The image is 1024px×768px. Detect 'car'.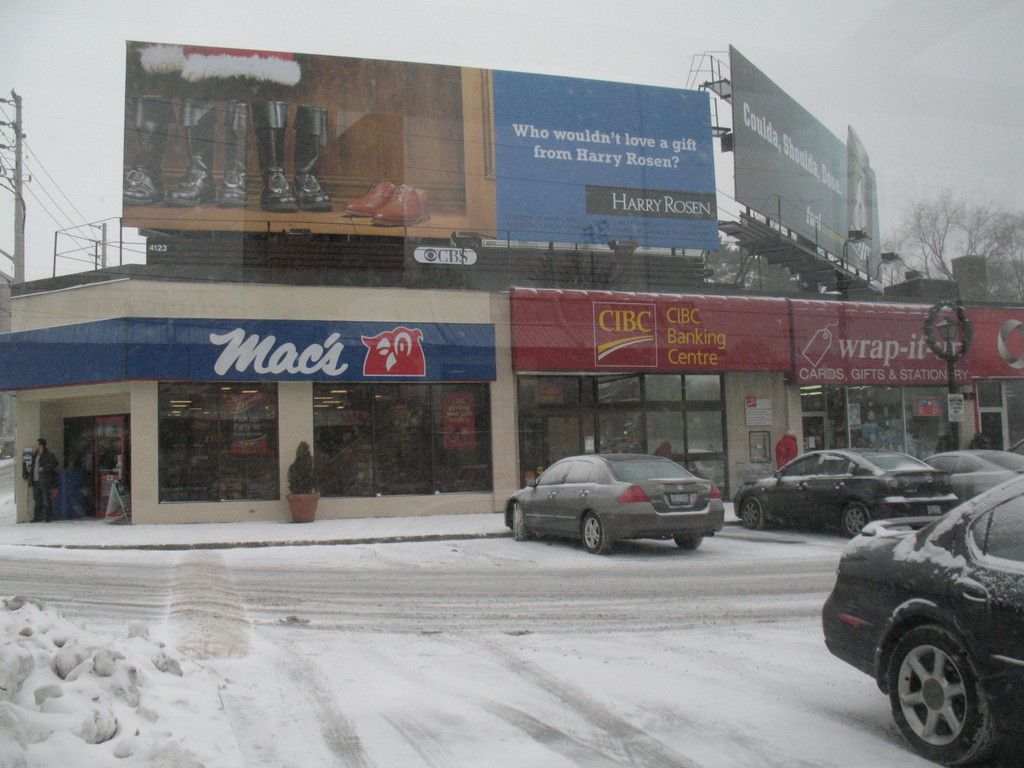
Detection: 925/443/1023/499.
